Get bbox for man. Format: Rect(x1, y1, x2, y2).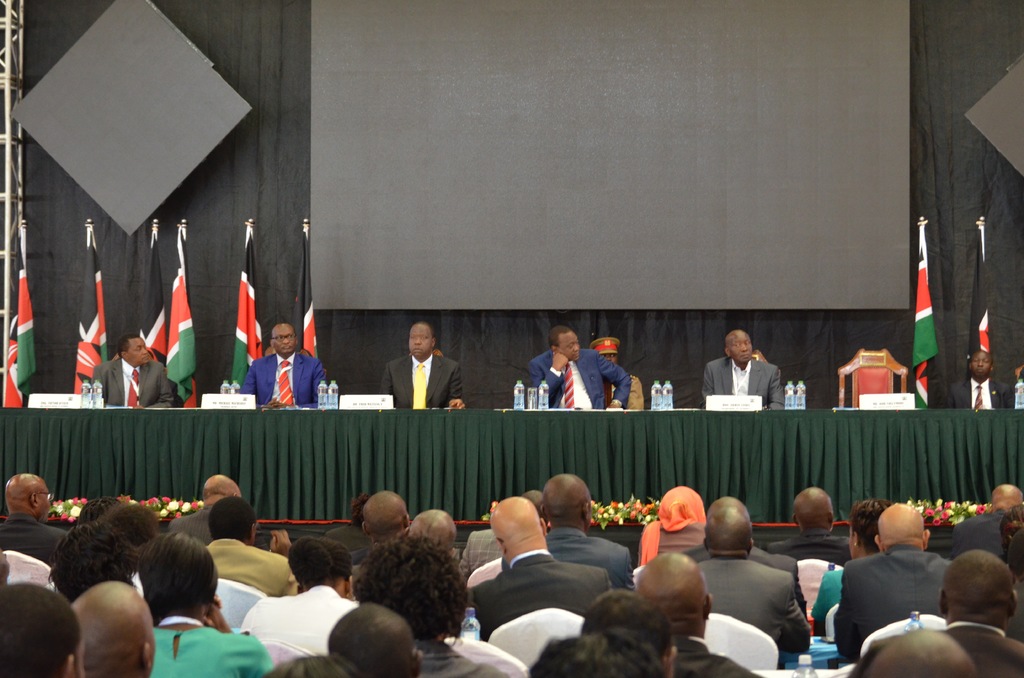
Rect(81, 335, 184, 419).
